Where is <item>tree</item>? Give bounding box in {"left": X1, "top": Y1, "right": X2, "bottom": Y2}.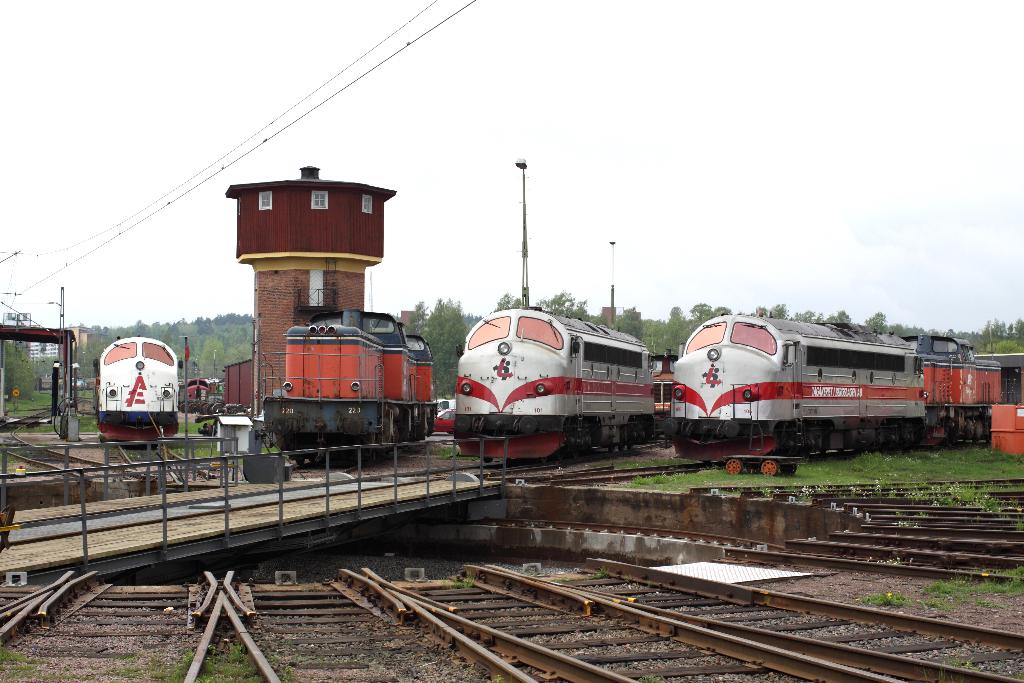
{"left": 822, "top": 311, "right": 858, "bottom": 325}.
